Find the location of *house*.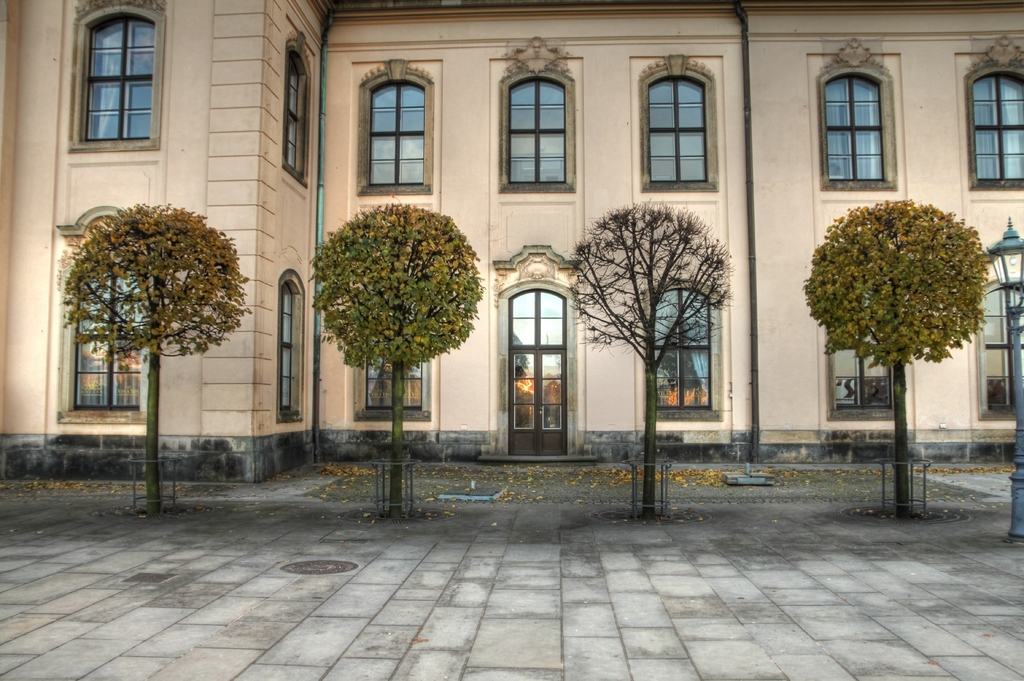
Location: locate(0, 0, 314, 476).
